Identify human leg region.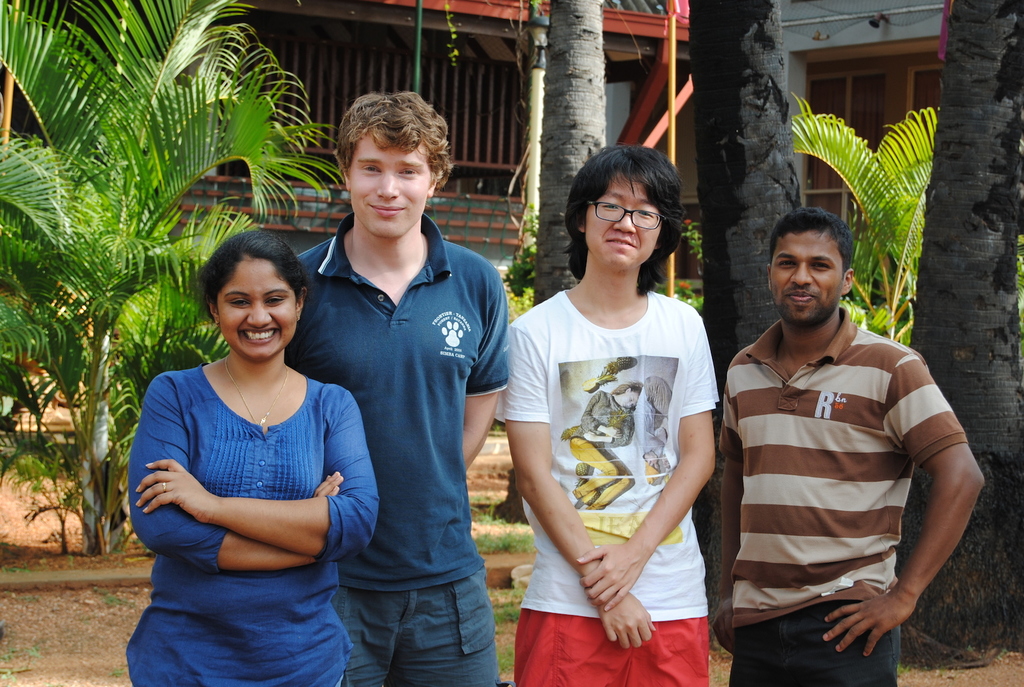
Region: crop(733, 619, 900, 686).
